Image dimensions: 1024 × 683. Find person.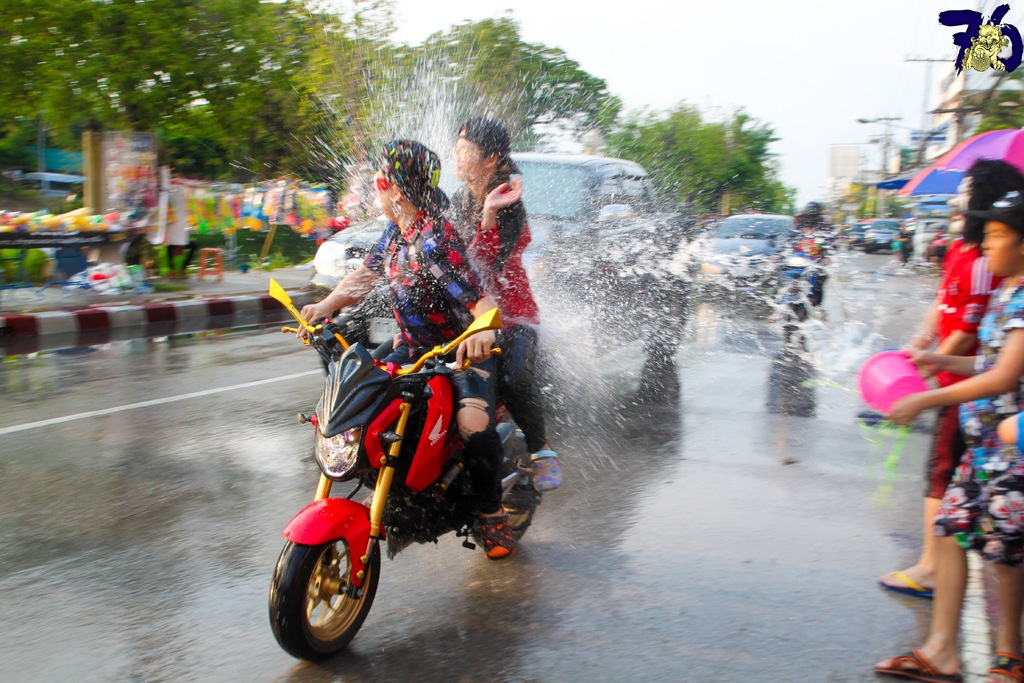
bbox=(865, 160, 1023, 599).
